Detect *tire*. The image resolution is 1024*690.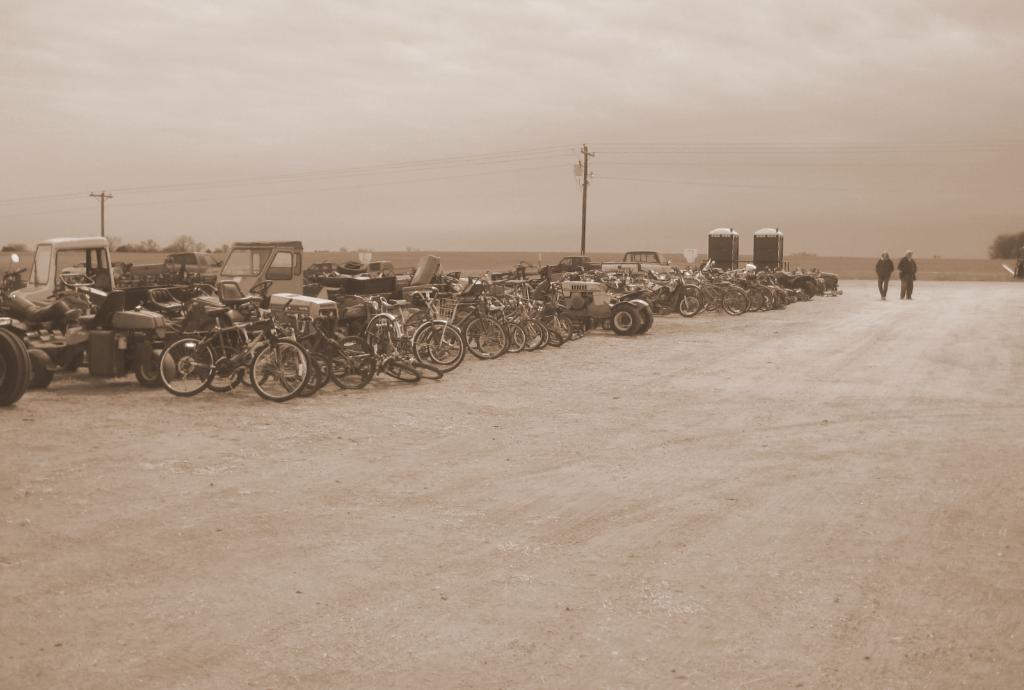
rect(406, 364, 442, 383).
